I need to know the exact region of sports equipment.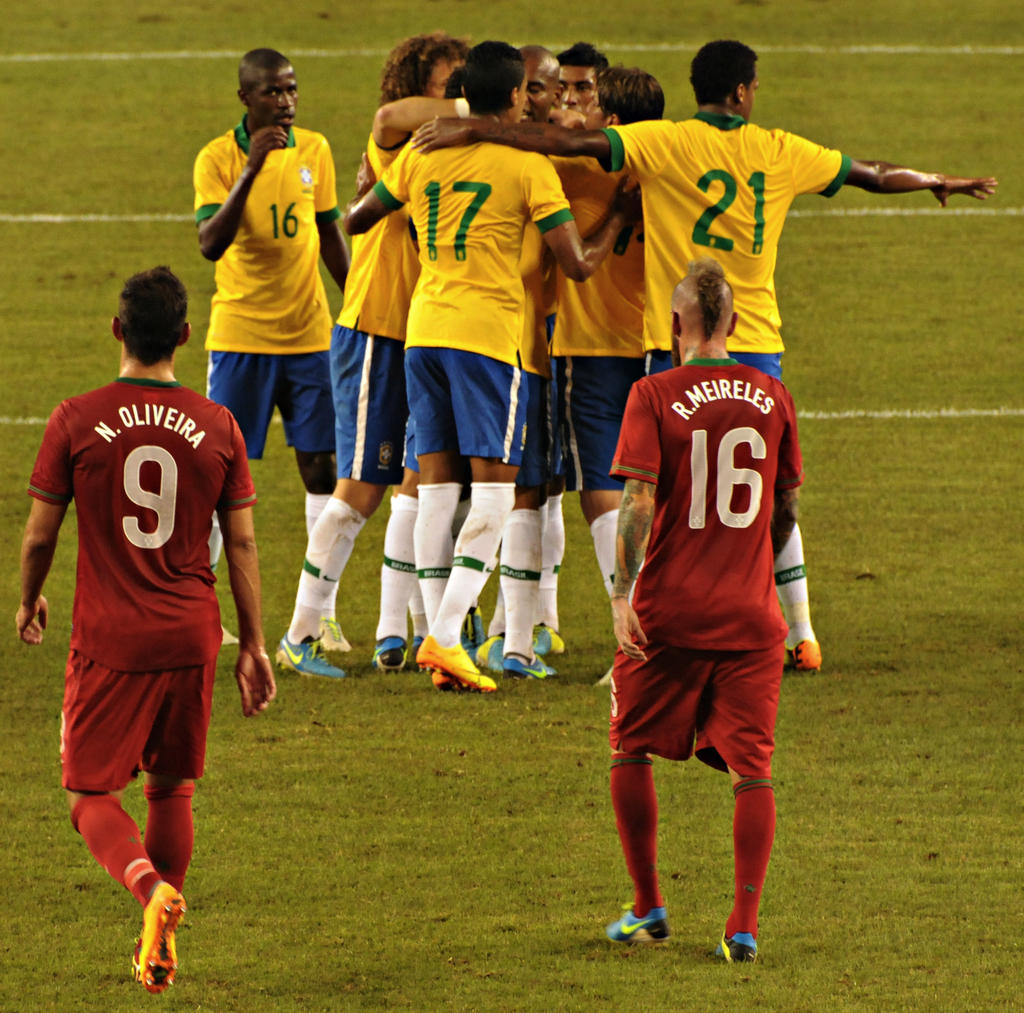
Region: select_region(529, 624, 570, 657).
